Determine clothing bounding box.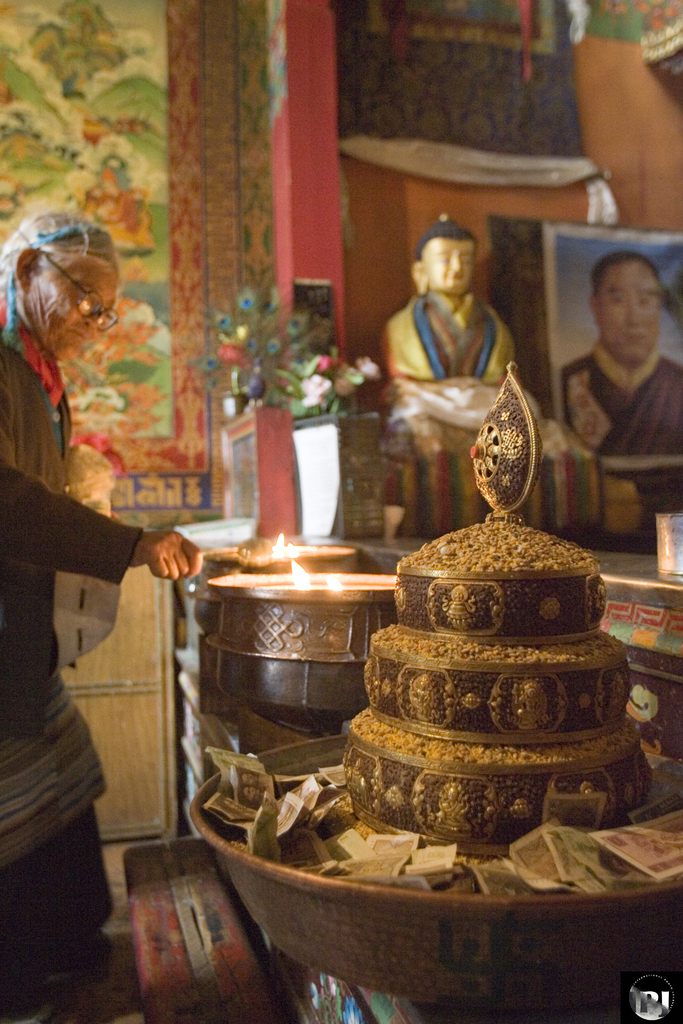
Determined: {"x1": 562, "y1": 347, "x2": 680, "y2": 467}.
